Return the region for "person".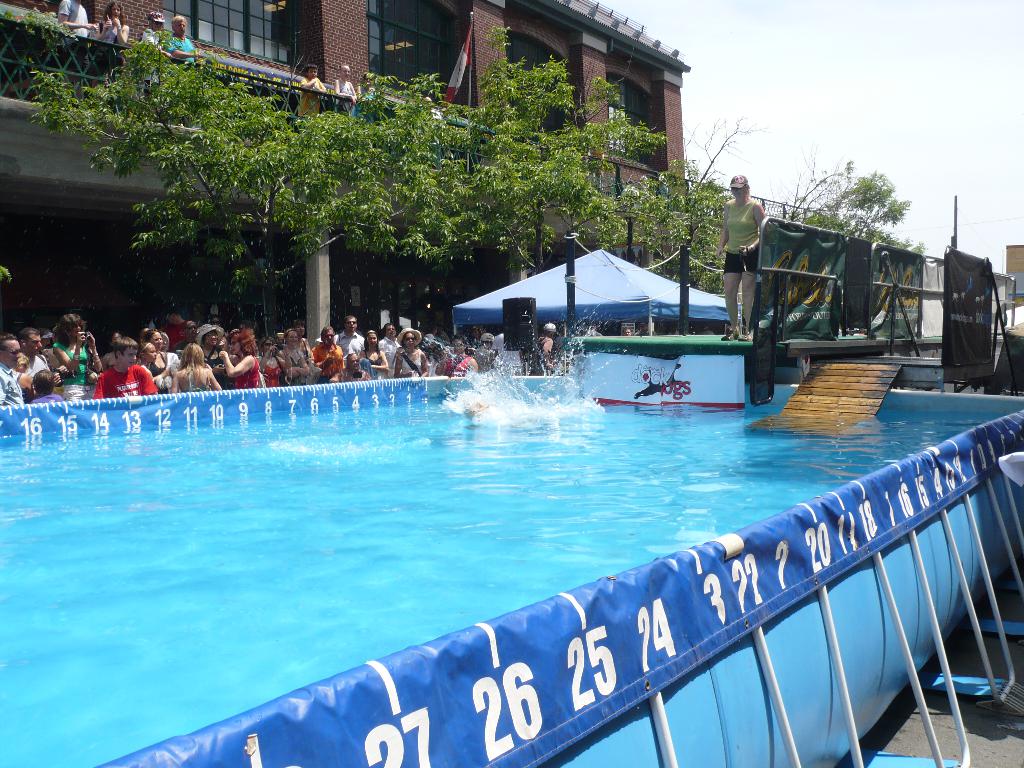
pyautogui.locateOnScreen(621, 327, 632, 337).
